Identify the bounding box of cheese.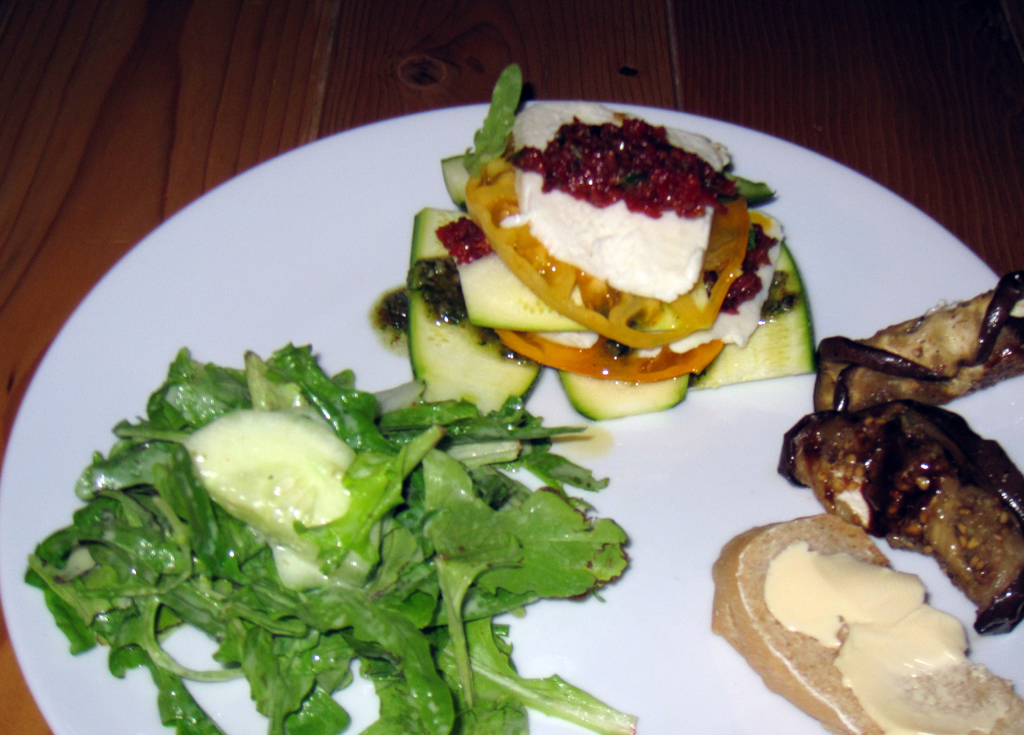
detection(508, 99, 726, 303).
